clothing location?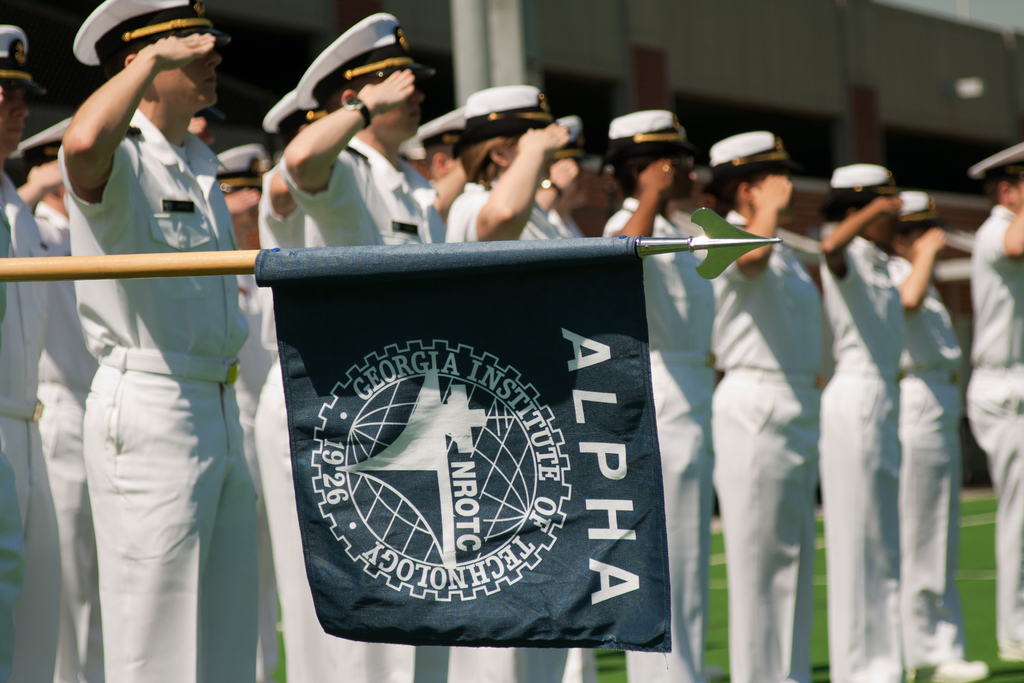
(710,236,826,682)
